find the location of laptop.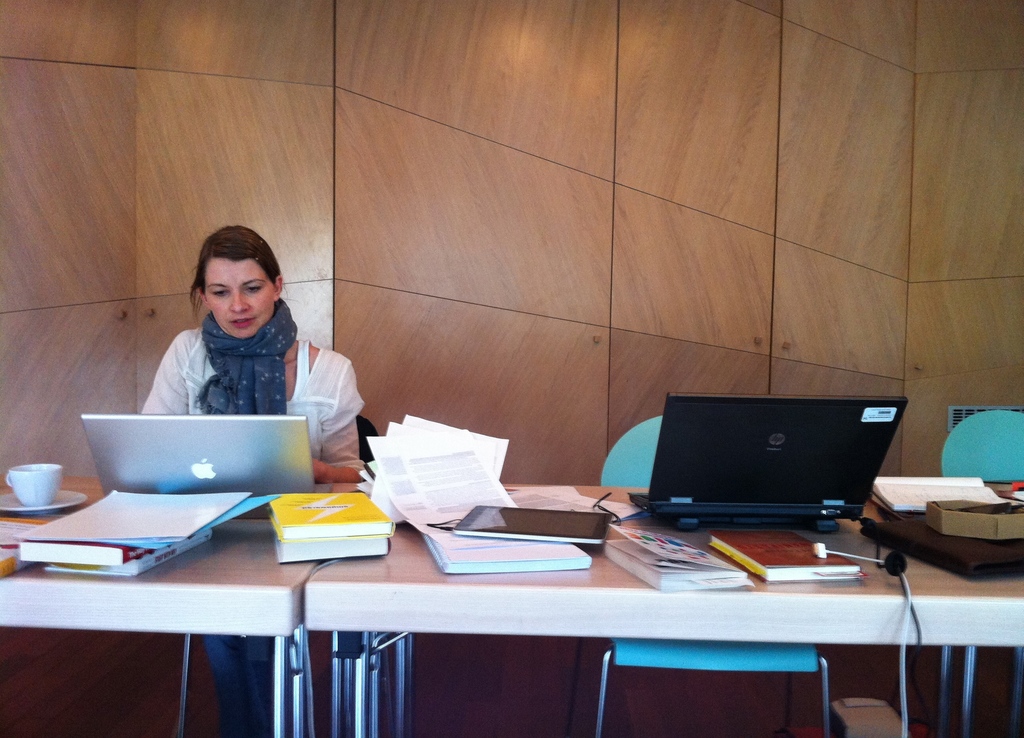
Location: 80,415,306,517.
